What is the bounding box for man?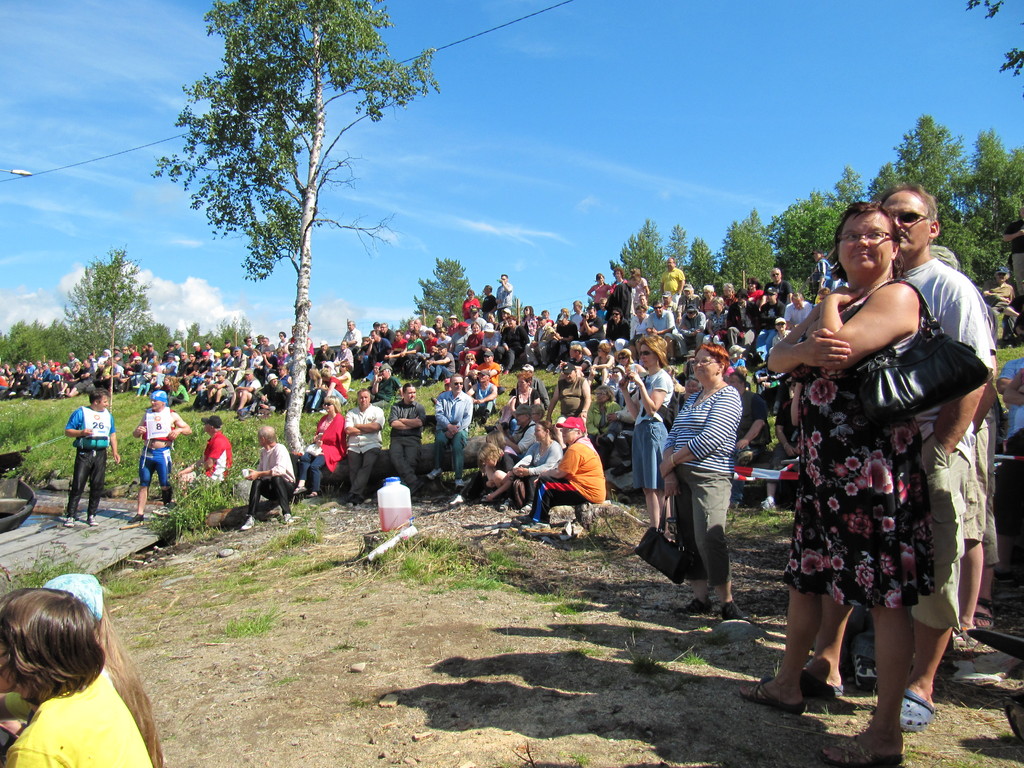
<region>761, 183, 988, 730</region>.
